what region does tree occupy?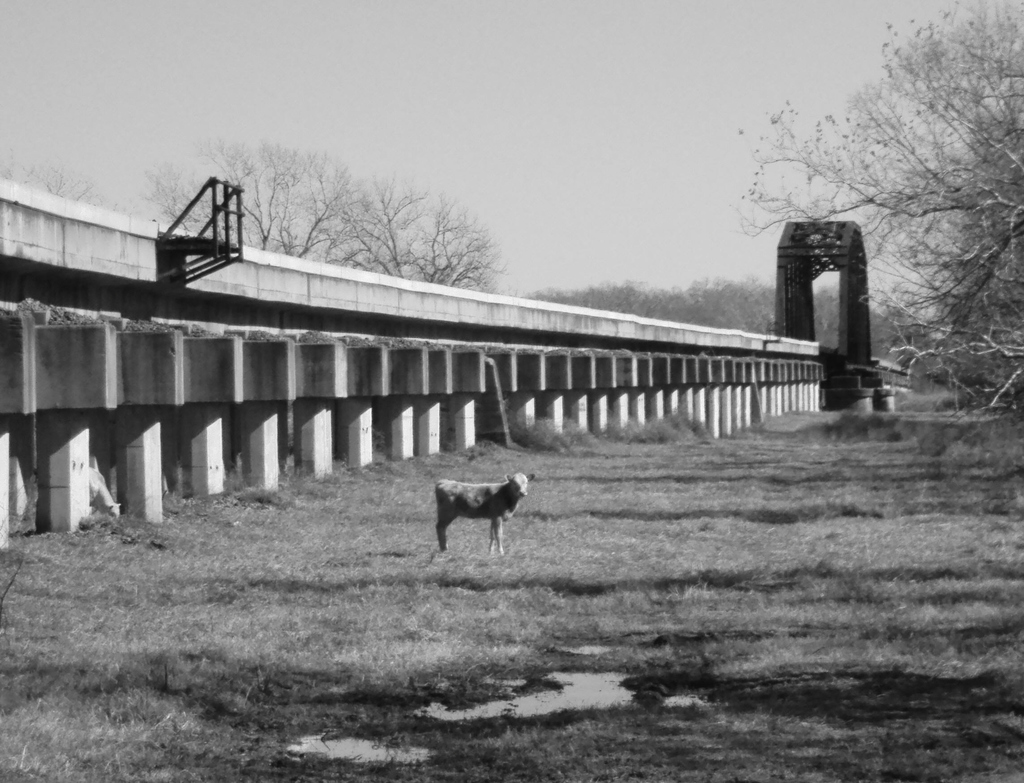
146, 143, 506, 290.
